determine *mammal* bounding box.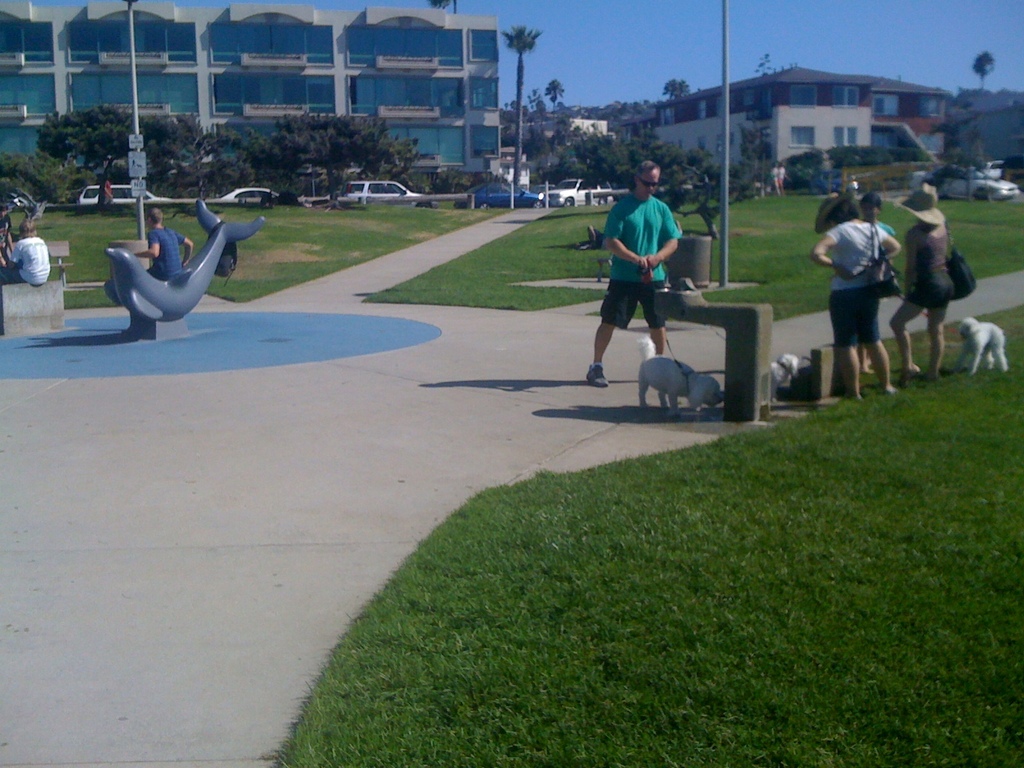
Determined: region(100, 179, 115, 211).
